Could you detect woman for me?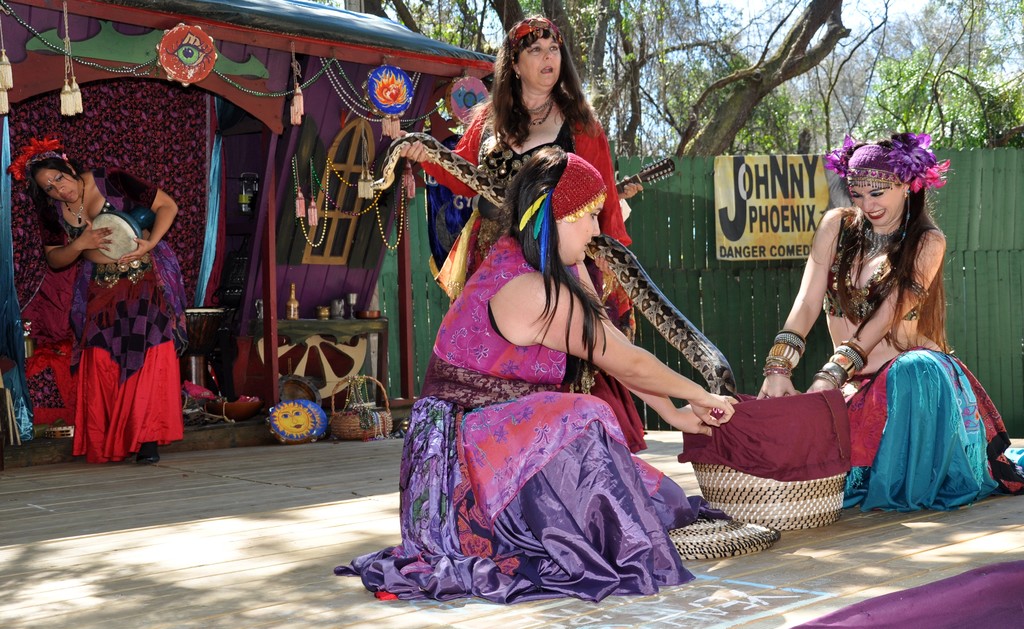
Detection result: (393,12,646,459).
